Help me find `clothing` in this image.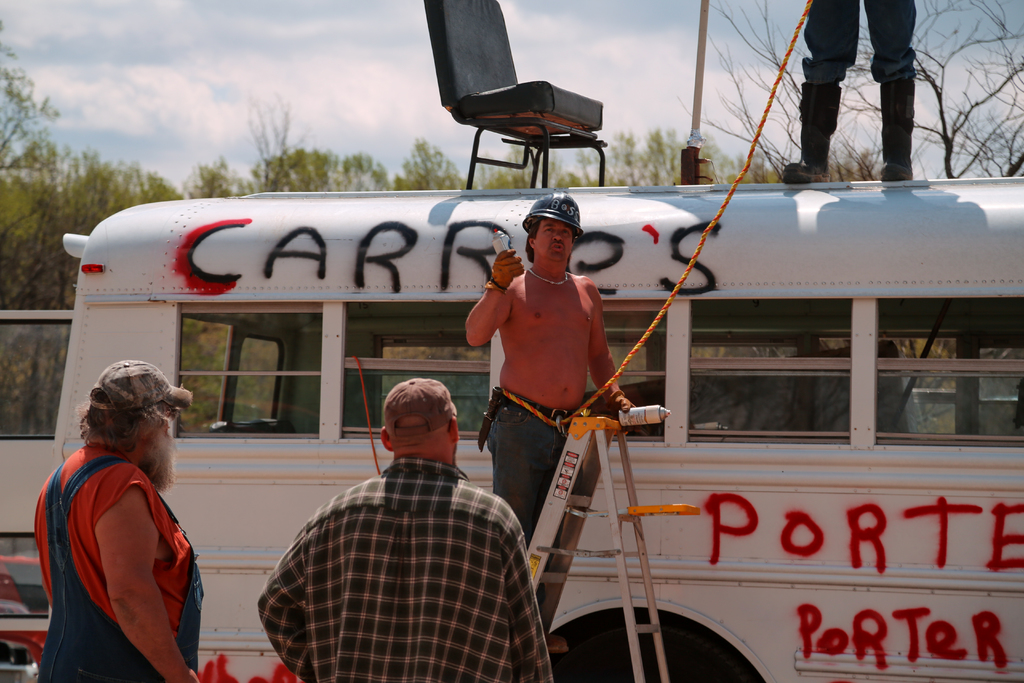
Found it: select_region(253, 452, 552, 682).
